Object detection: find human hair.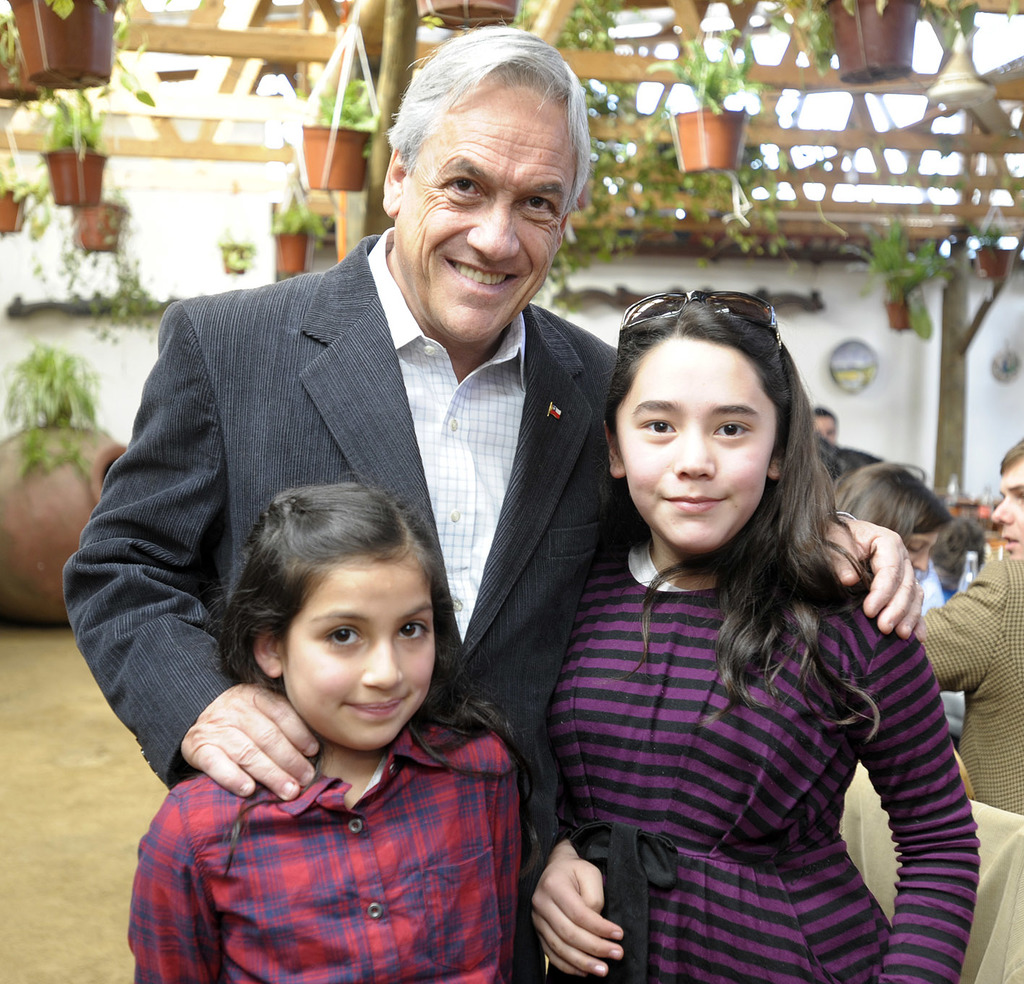
(x1=199, y1=471, x2=554, y2=890).
